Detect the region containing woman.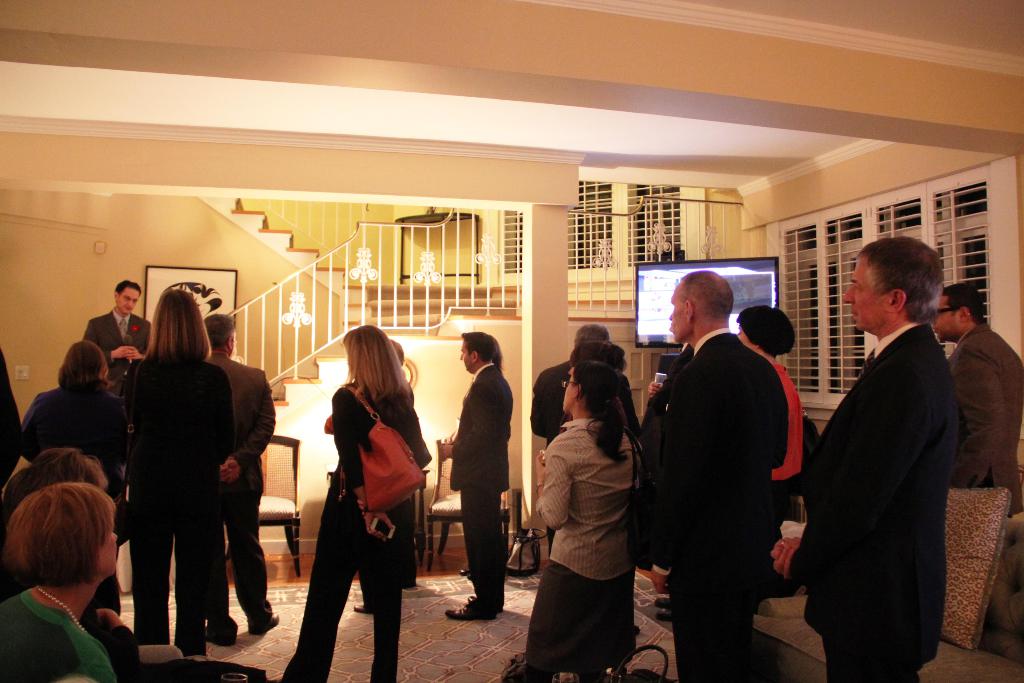
[x1=0, y1=480, x2=123, y2=682].
